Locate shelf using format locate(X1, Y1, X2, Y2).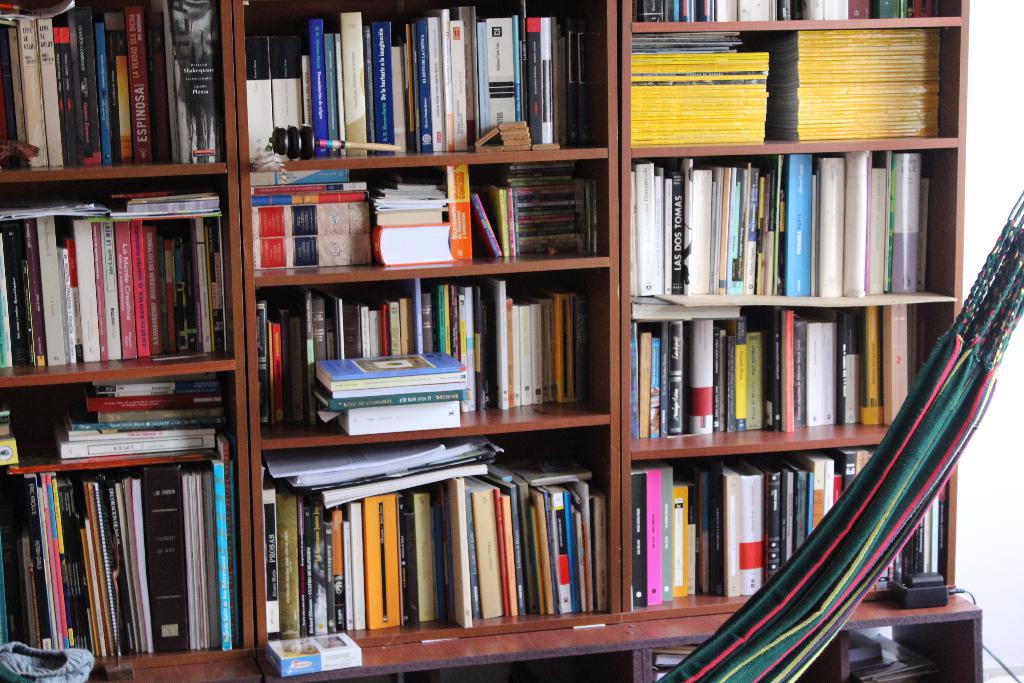
locate(263, 419, 622, 682).
